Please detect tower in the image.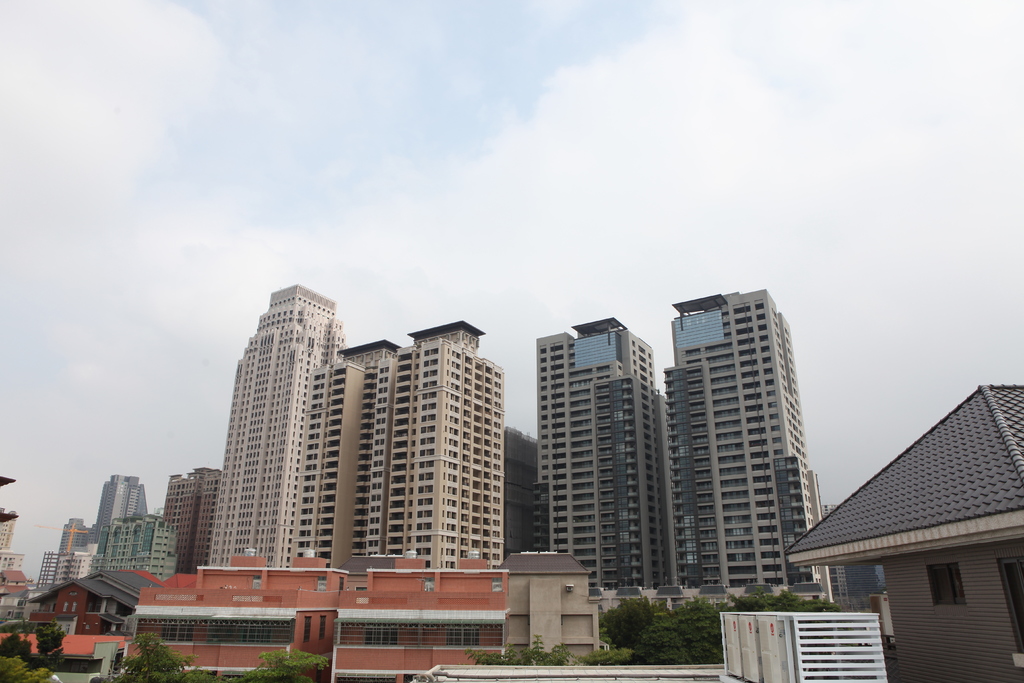
box=[536, 312, 676, 588].
